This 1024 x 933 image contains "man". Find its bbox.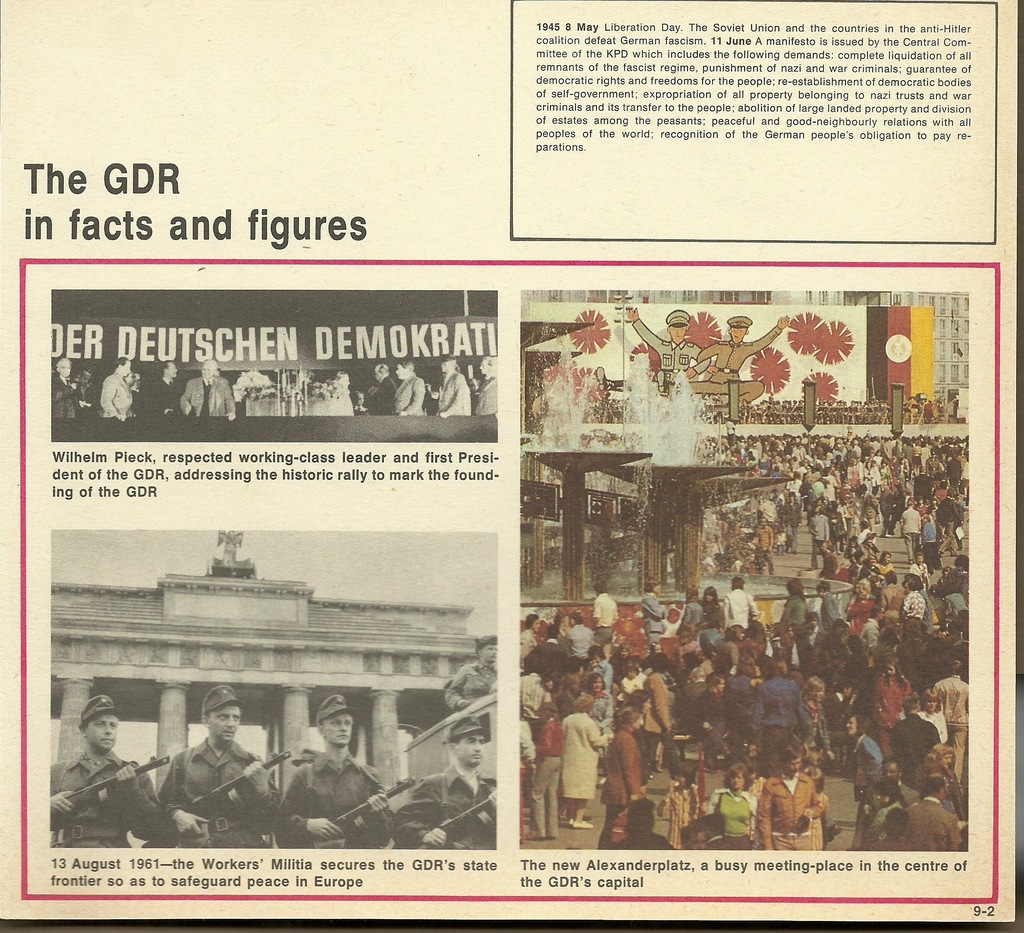
(x1=46, y1=694, x2=171, y2=857).
